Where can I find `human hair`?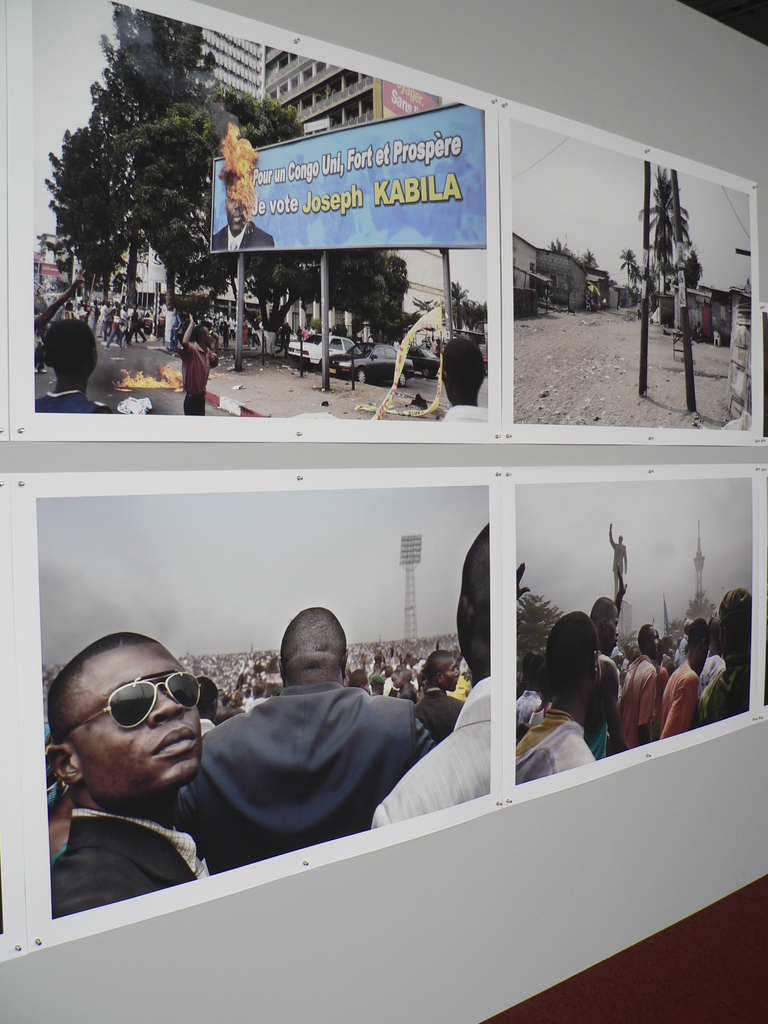
You can find it at [689,622,704,659].
